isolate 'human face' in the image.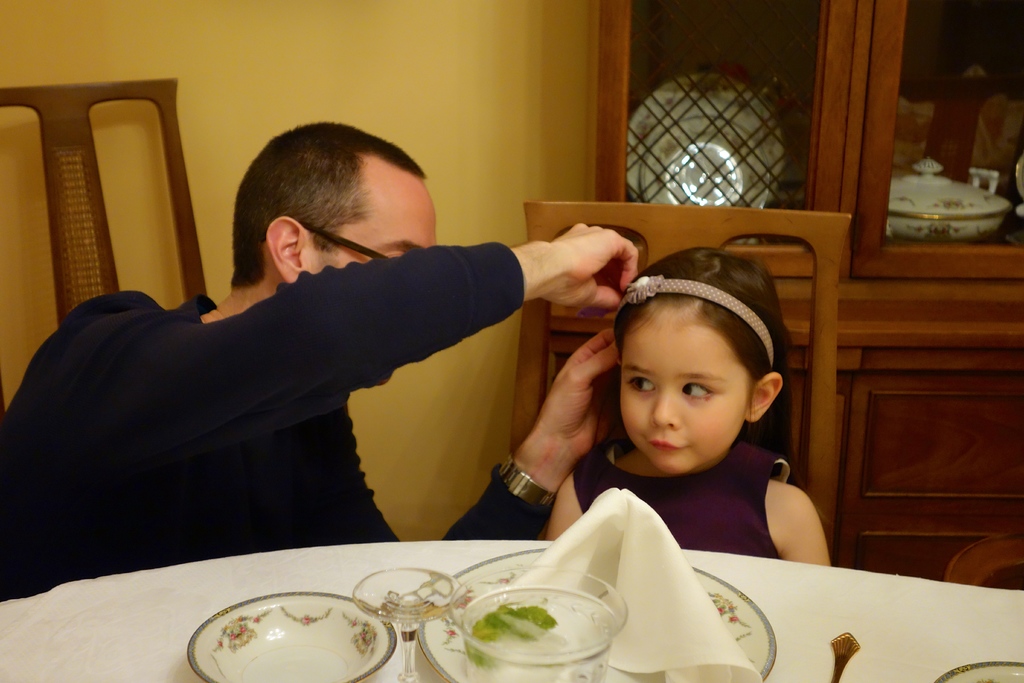
Isolated region: box=[302, 177, 437, 388].
